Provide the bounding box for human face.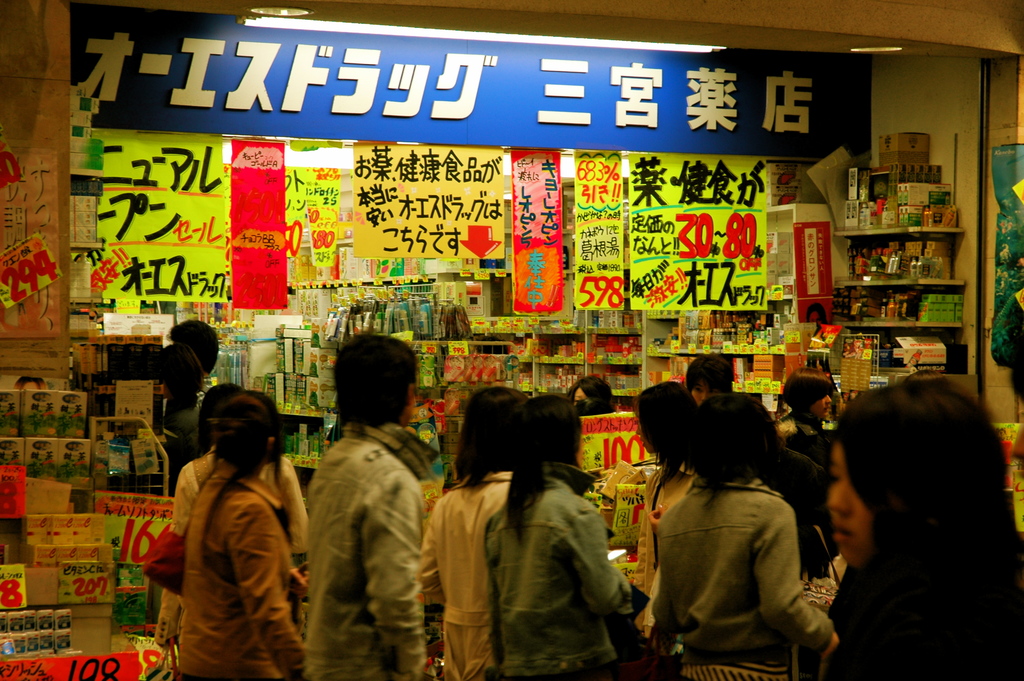
BBox(828, 443, 874, 568).
